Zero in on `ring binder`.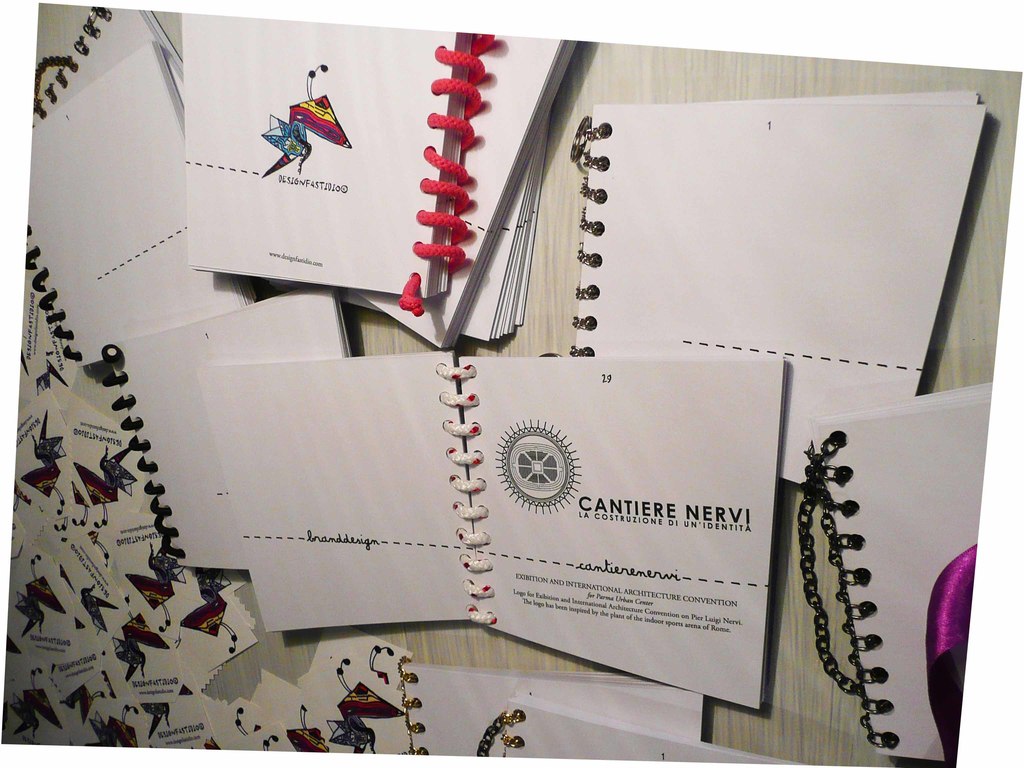
Zeroed in: (196,358,785,706).
